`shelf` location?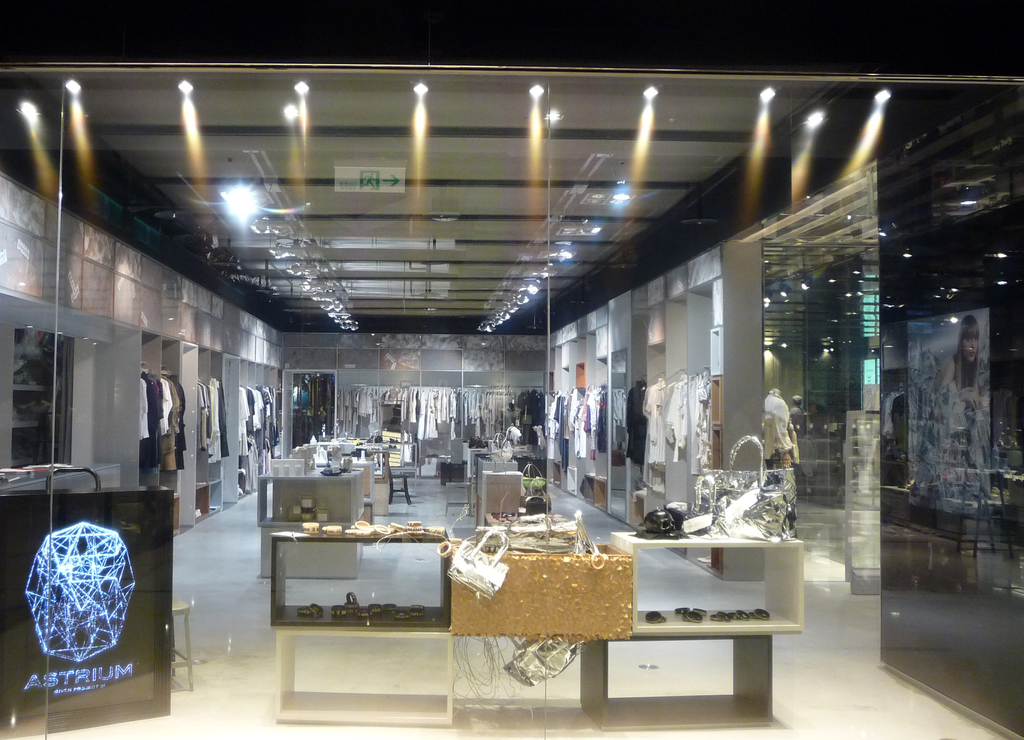
select_region(573, 642, 776, 722)
